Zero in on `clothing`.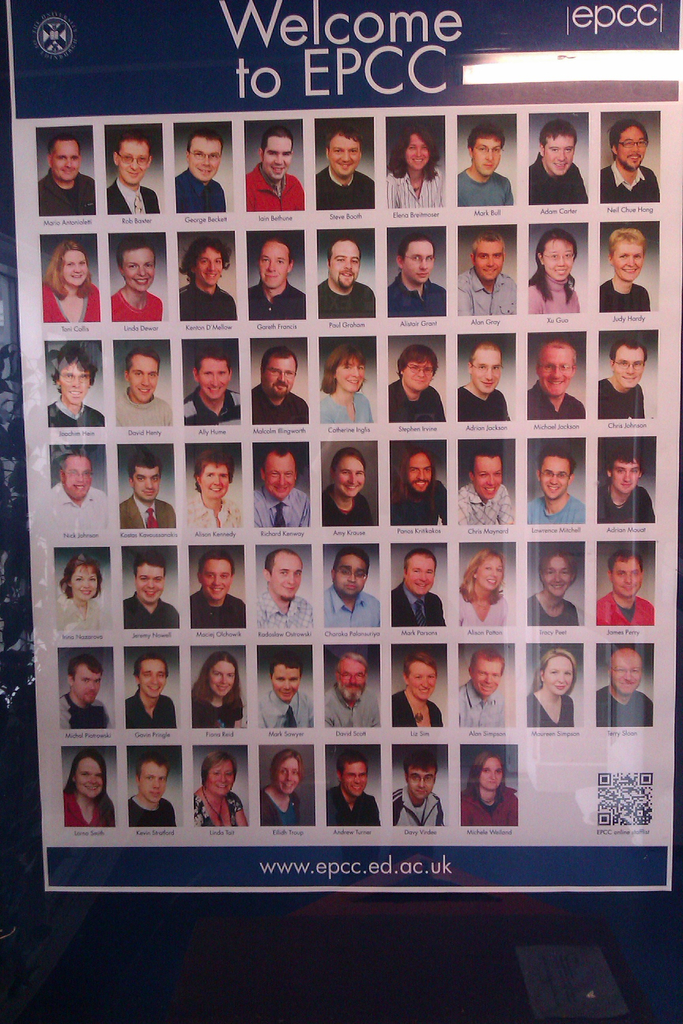
Zeroed in: [x1=254, y1=487, x2=311, y2=527].
